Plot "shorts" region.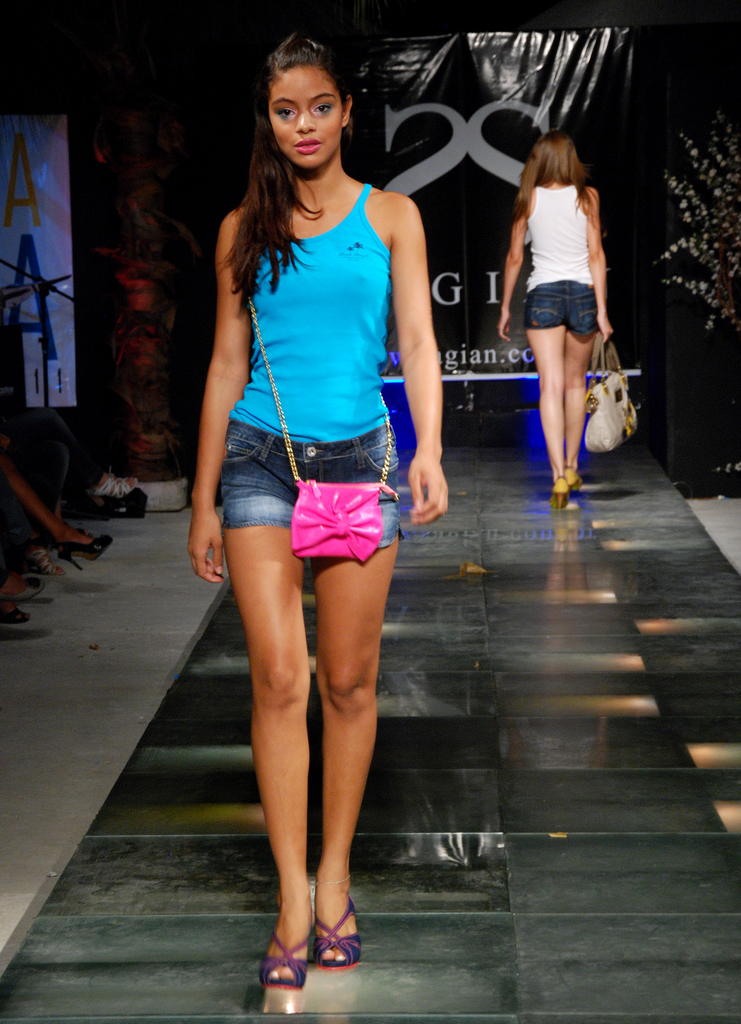
Plotted at x1=527, y1=280, x2=599, y2=340.
